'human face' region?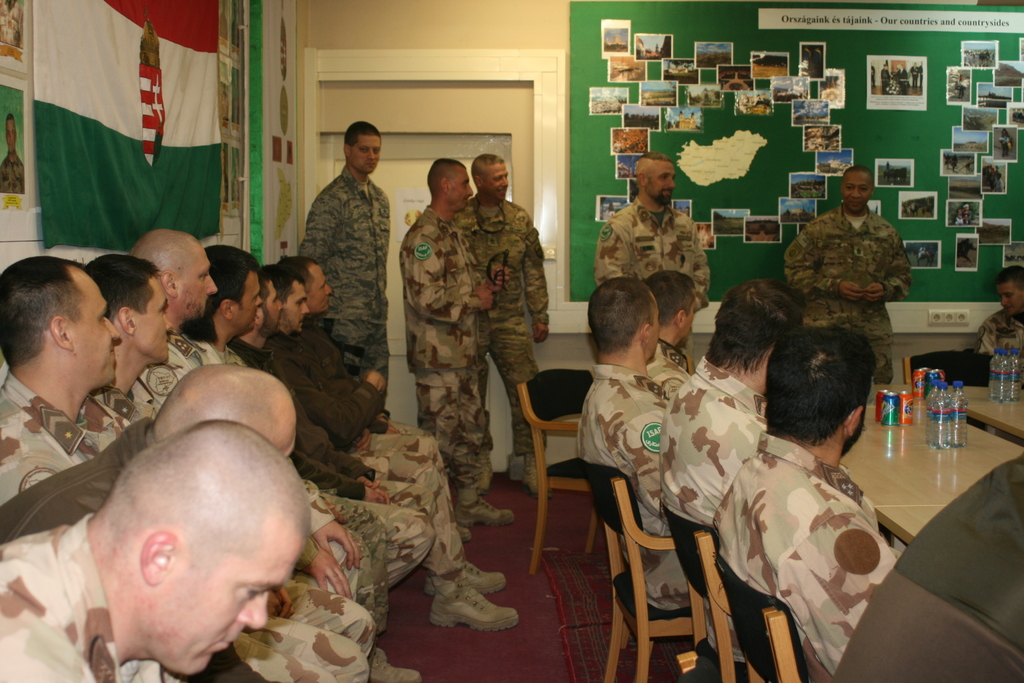
l=997, t=279, r=1022, b=316
